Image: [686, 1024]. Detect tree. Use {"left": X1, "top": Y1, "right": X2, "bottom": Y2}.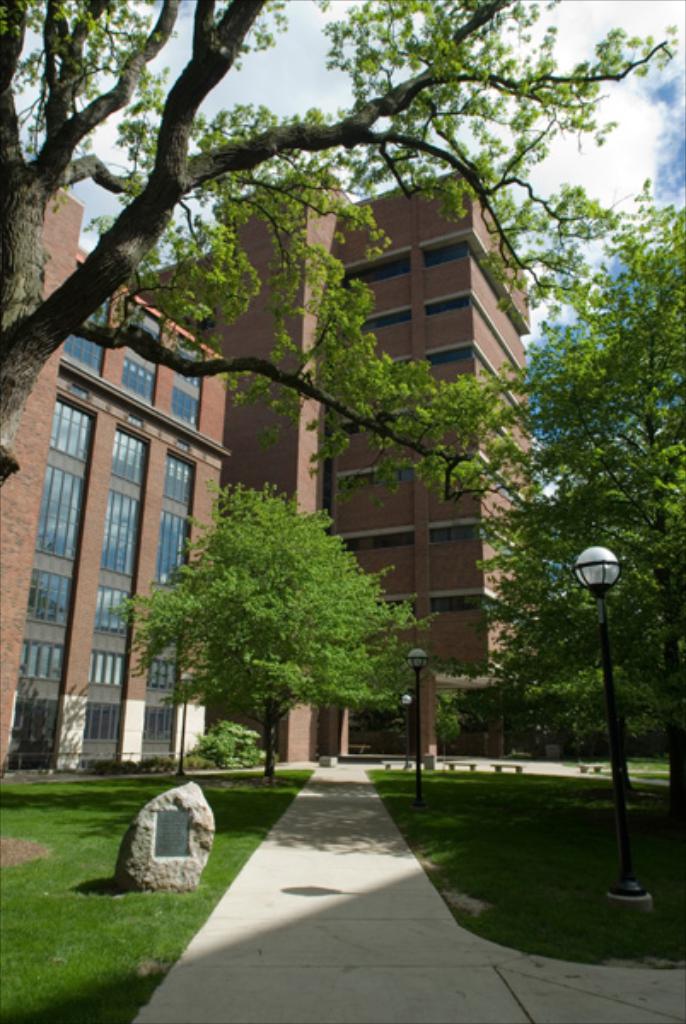
{"left": 121, "top": 478, "right": 415, "bottom": 775}.
